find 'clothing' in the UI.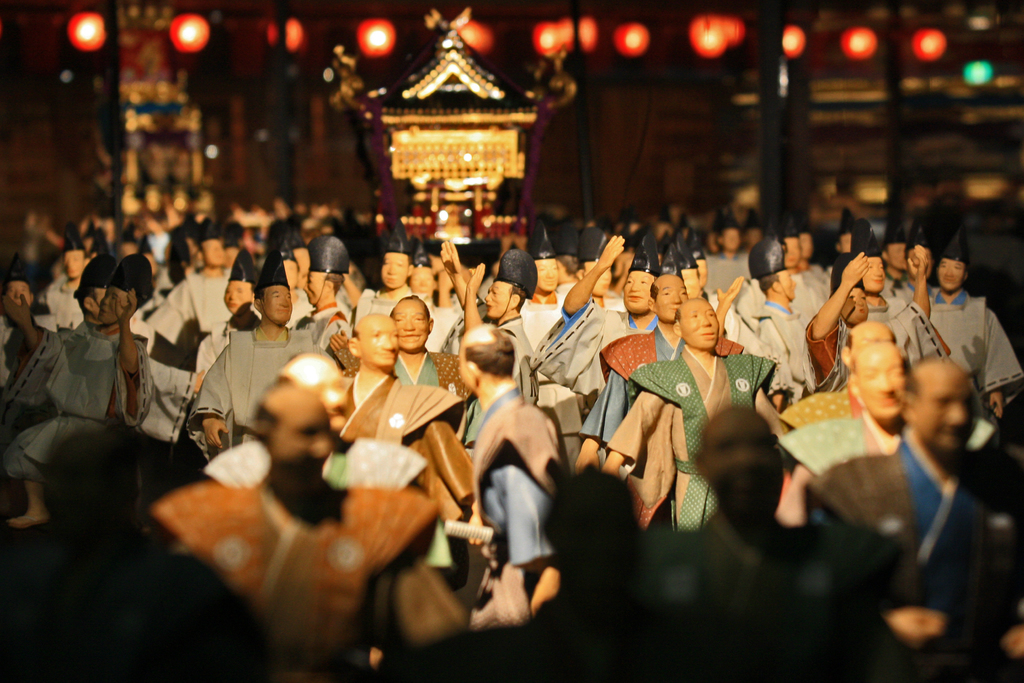
UI element at <region>878, 277, 907, 299</region>.
